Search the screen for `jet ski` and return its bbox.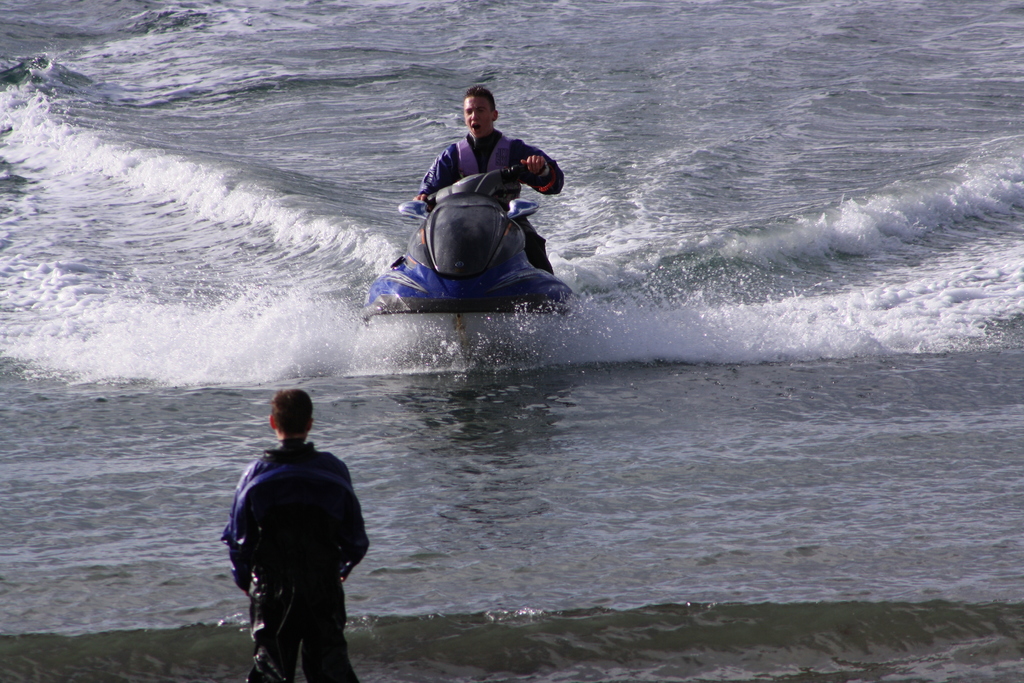
Found: box=[358, 160, 582, 336].
